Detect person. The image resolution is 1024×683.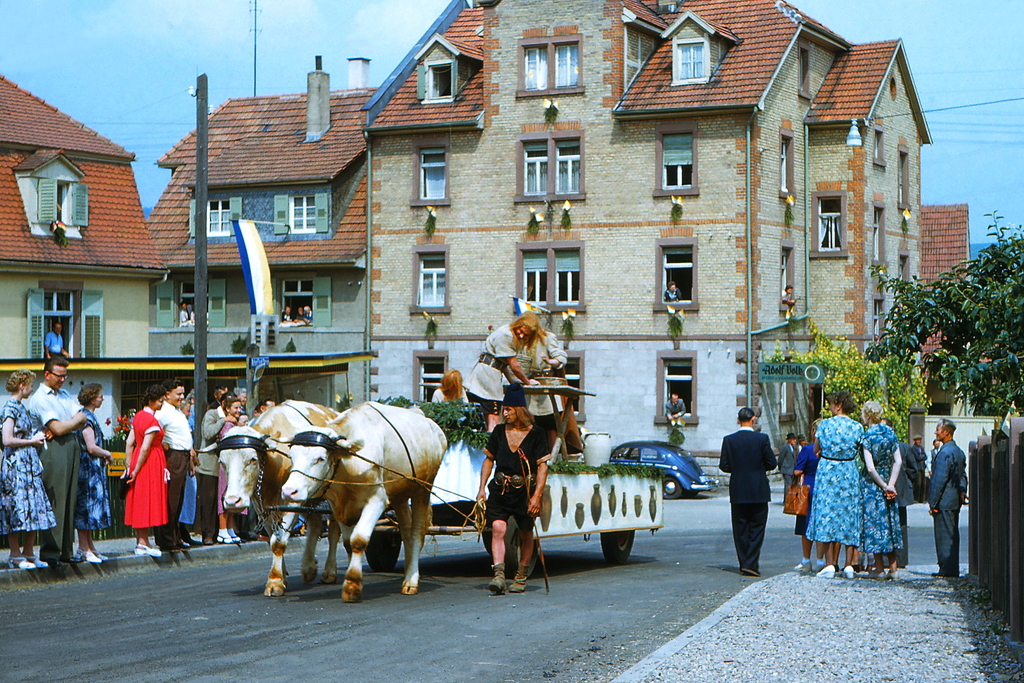
x1=278 y1=302 x2=291 y2=327.
